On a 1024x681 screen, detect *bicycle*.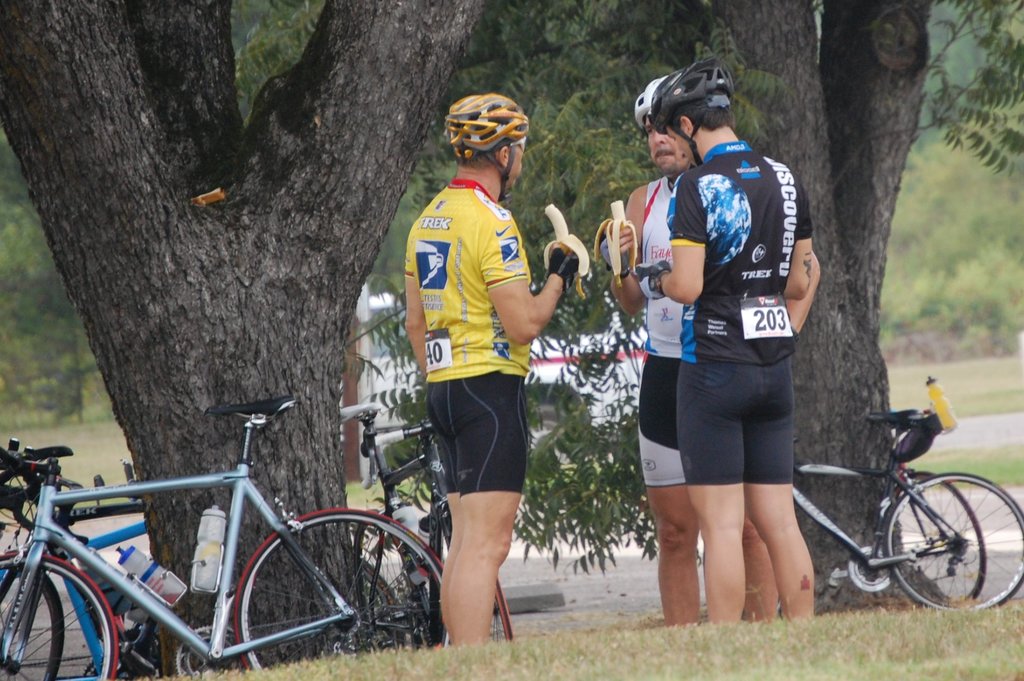
rect(339, 403, 512, 642).
